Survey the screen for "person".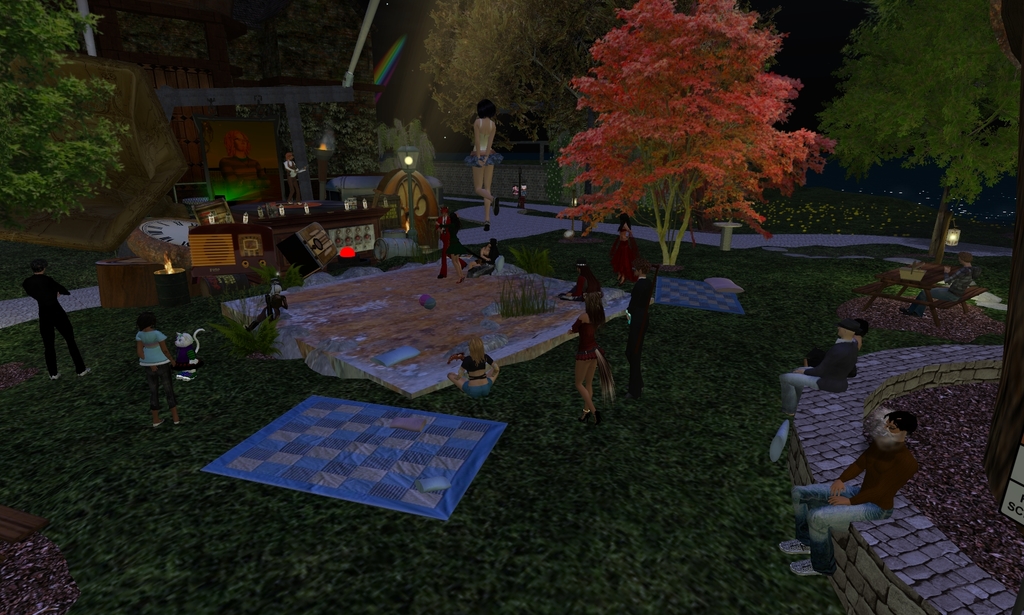
Survey found: [x1=464, y1=242, x2=492, y2=265].
